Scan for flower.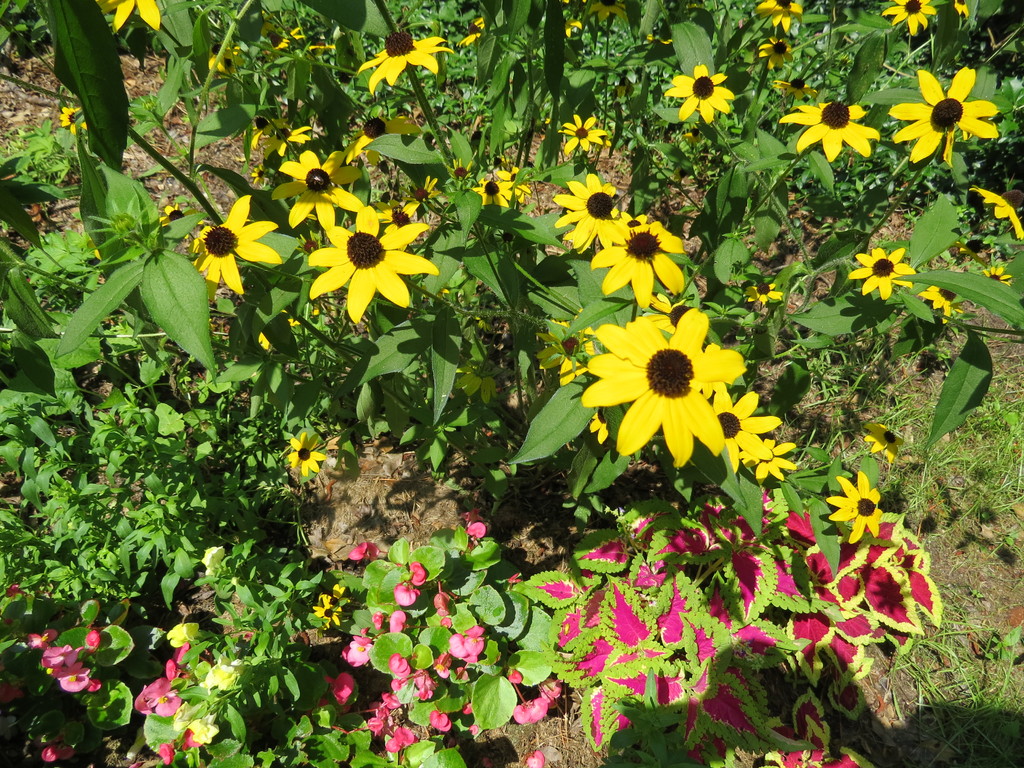
Scan result: x1=460, y1=516, x2=502, y2=546.
